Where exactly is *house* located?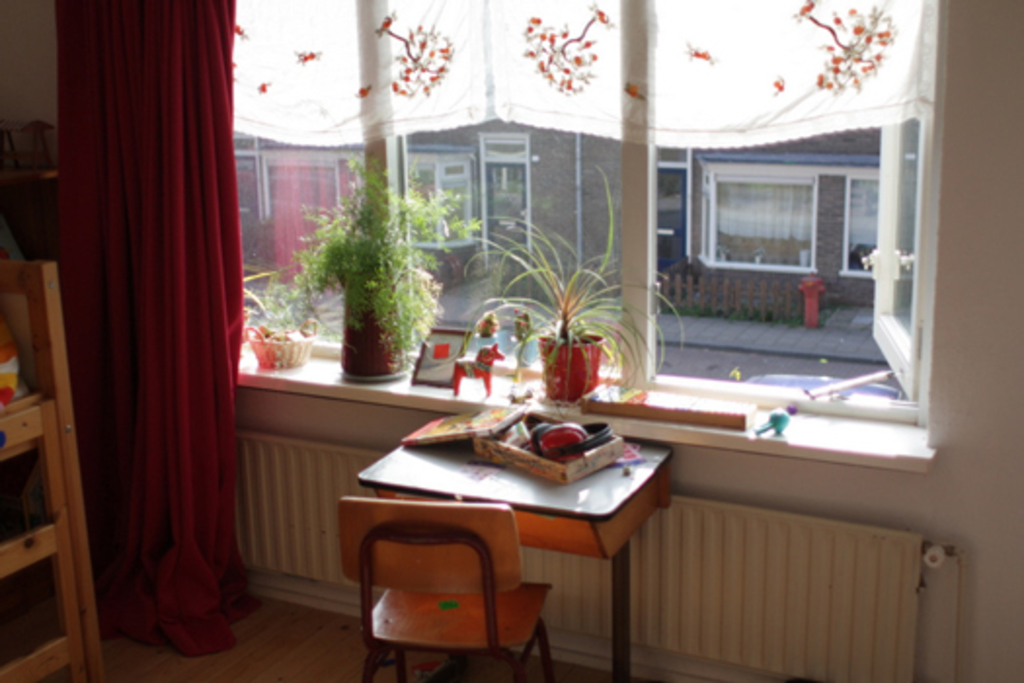
Its bounding box is 0, 0, 1022, 681.
